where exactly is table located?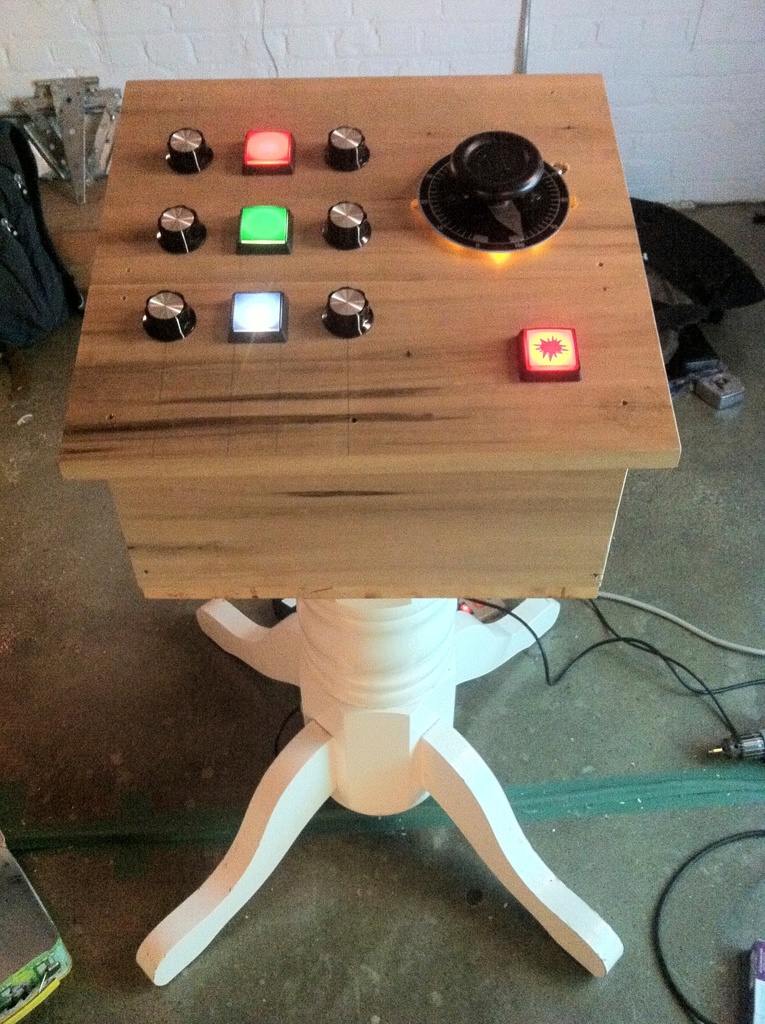
Its bounding box is (17,71,685,874).
